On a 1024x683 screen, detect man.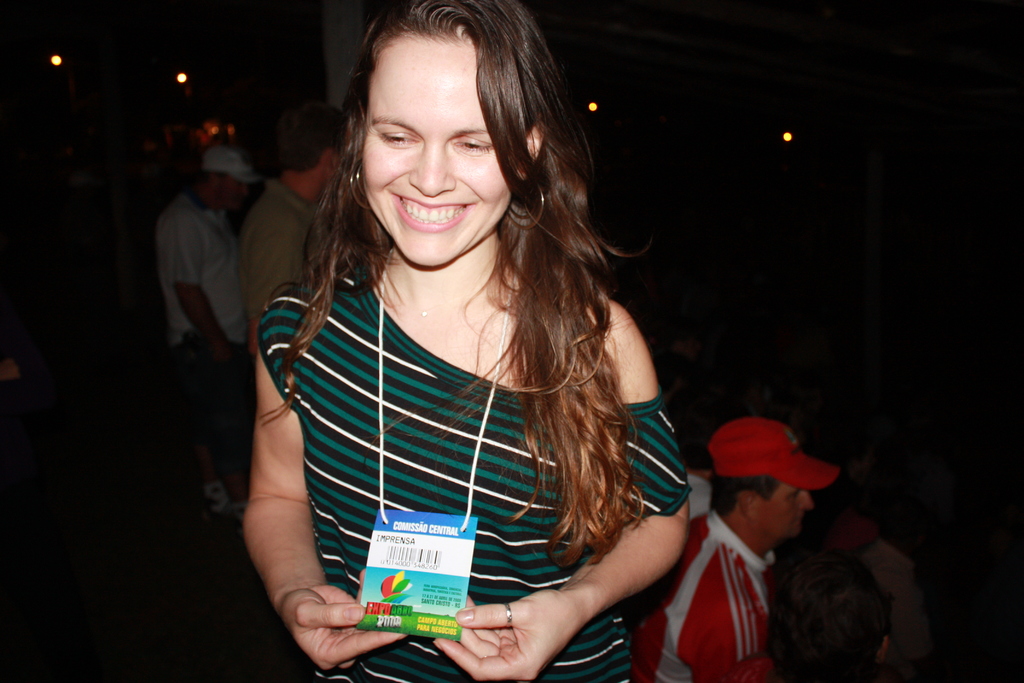
x1=246 y1=98 x2=355 y2=393.
